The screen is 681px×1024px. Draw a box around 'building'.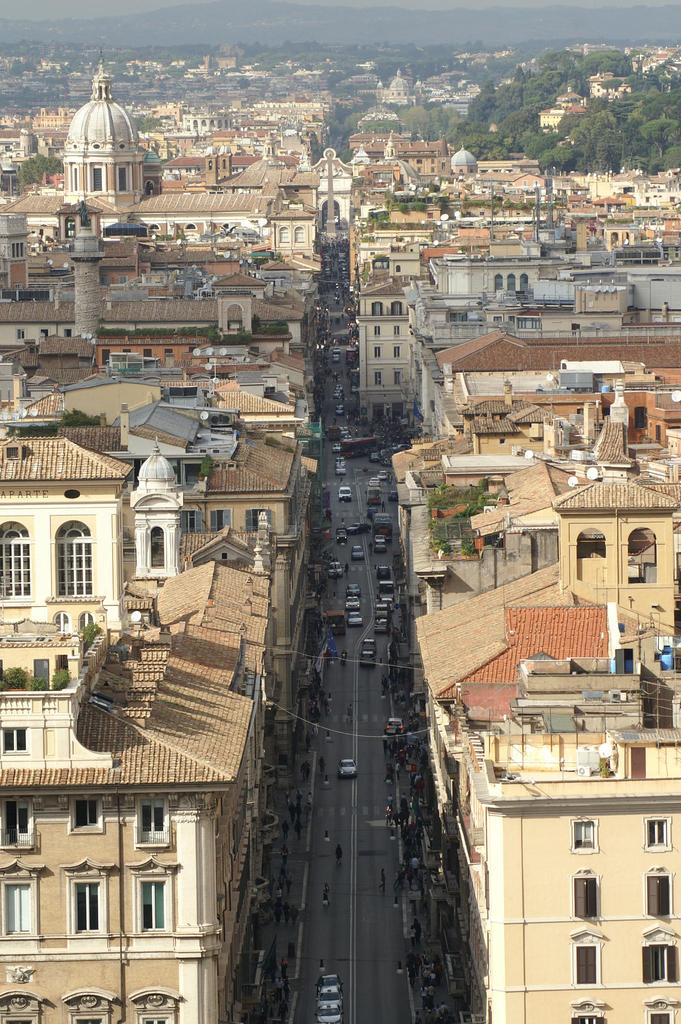
box=[2, 632, 259, 1023].
